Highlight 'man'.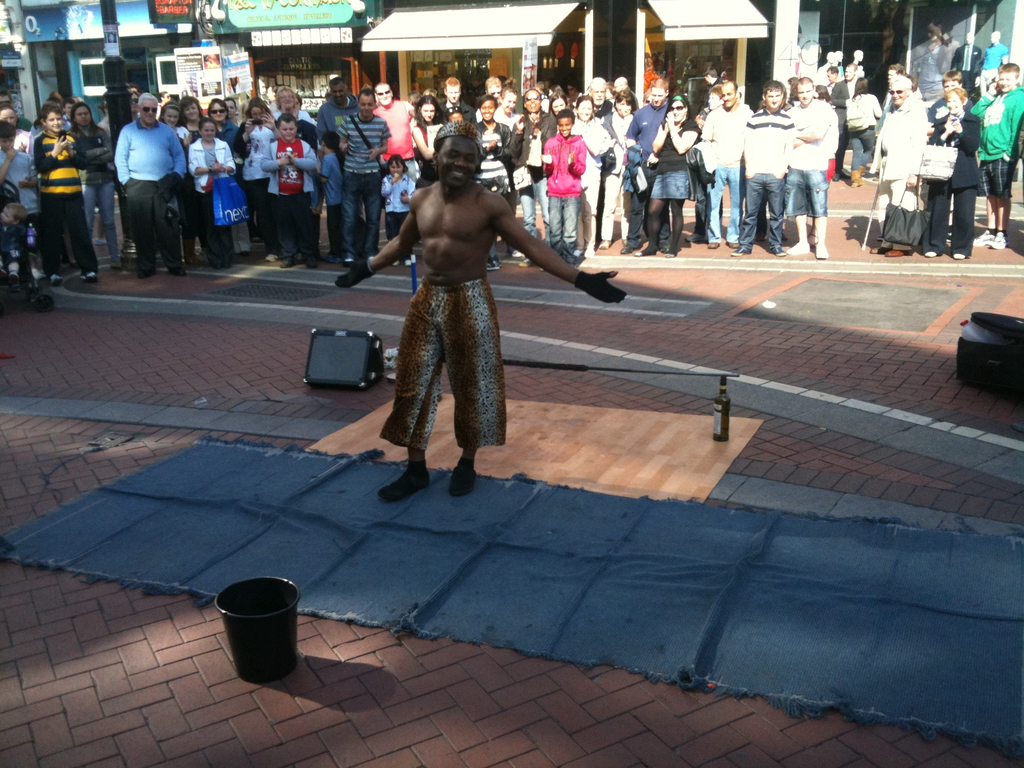
Highlighted region: region(583, 76, 610, 243).
